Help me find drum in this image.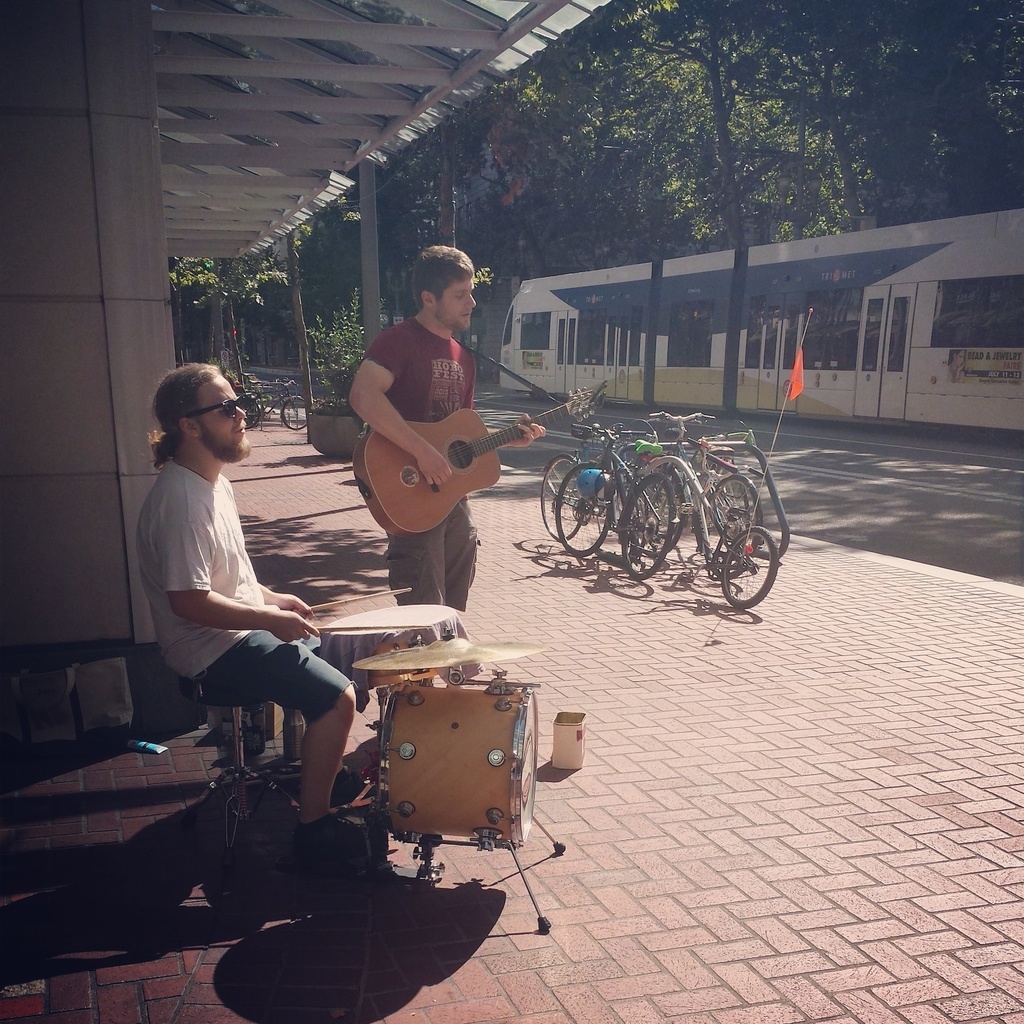
Found it: (324,603,463,683).
